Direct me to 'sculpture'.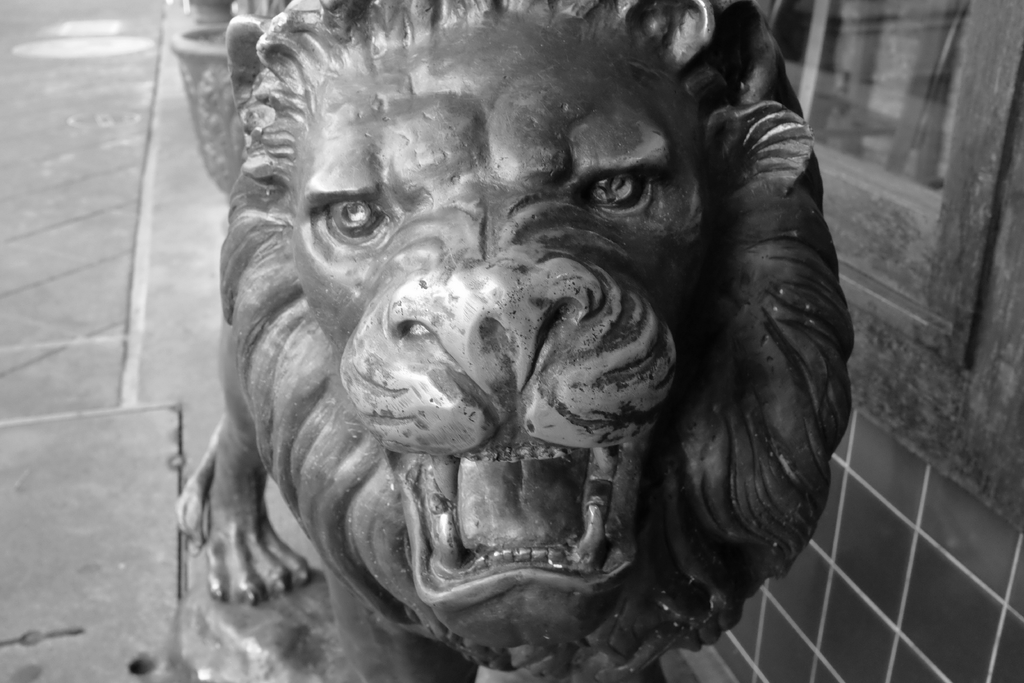
Direction: x1=130 y1=0 x2=881 y2=672.
